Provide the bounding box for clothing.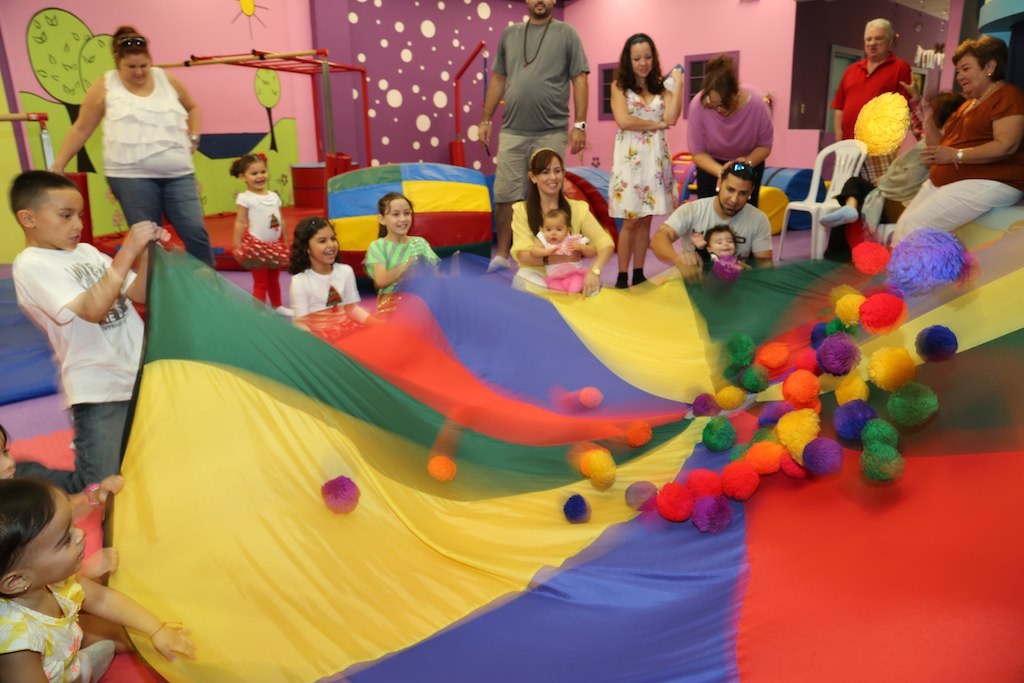
<bbox>356, 222, 452, 303</bbox>.
